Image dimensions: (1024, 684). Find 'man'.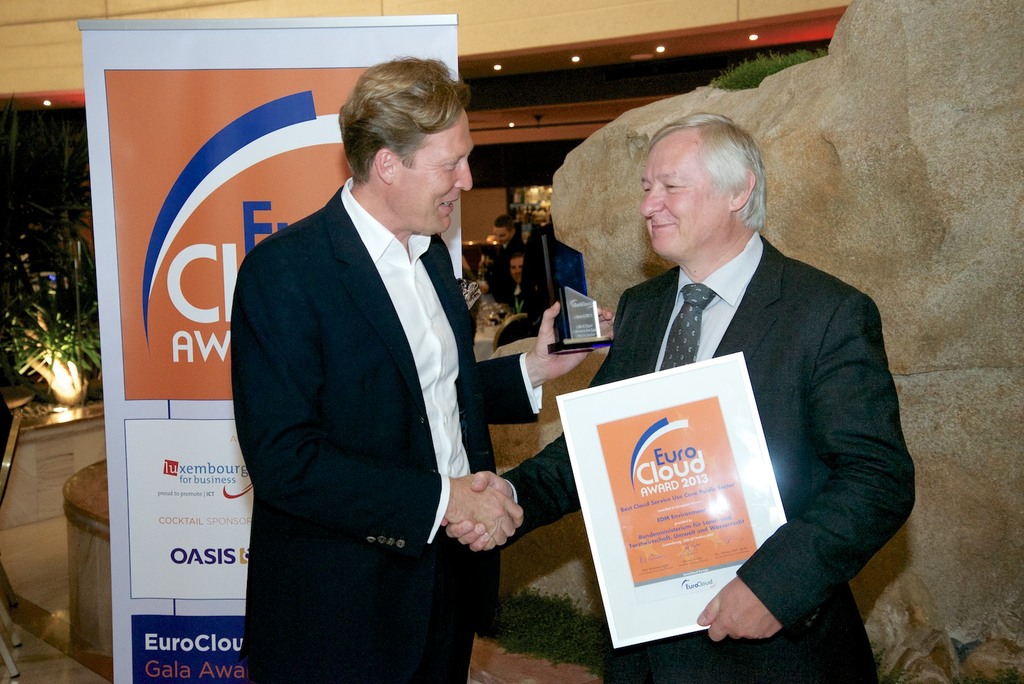
438 108 917 683.
